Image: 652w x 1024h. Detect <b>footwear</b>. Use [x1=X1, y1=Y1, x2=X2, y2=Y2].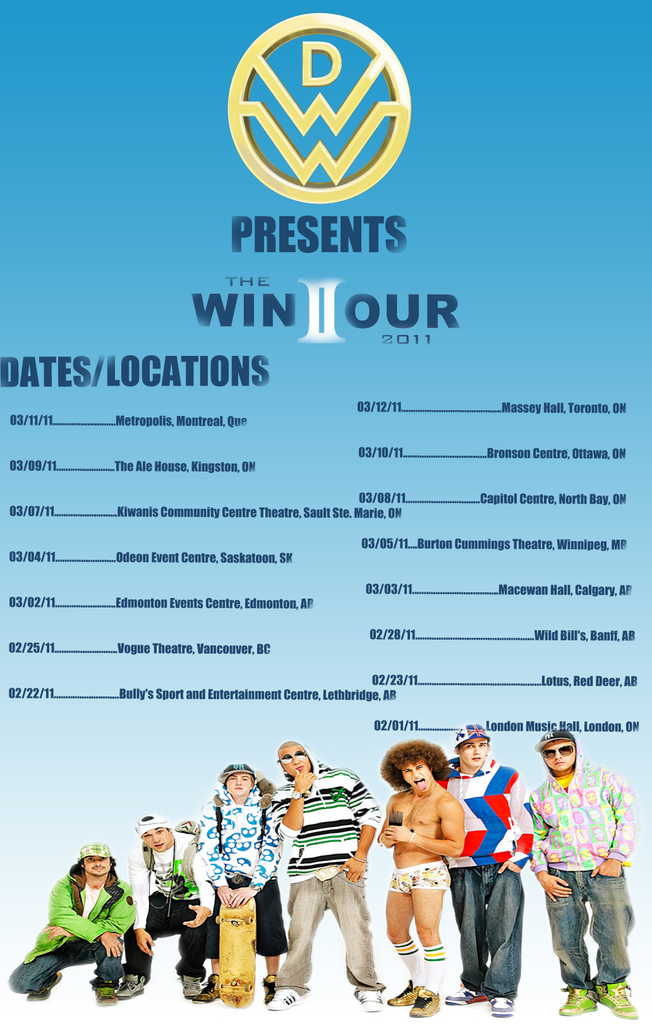
[x1=446, y1=985, x2=488, y2=1009].
